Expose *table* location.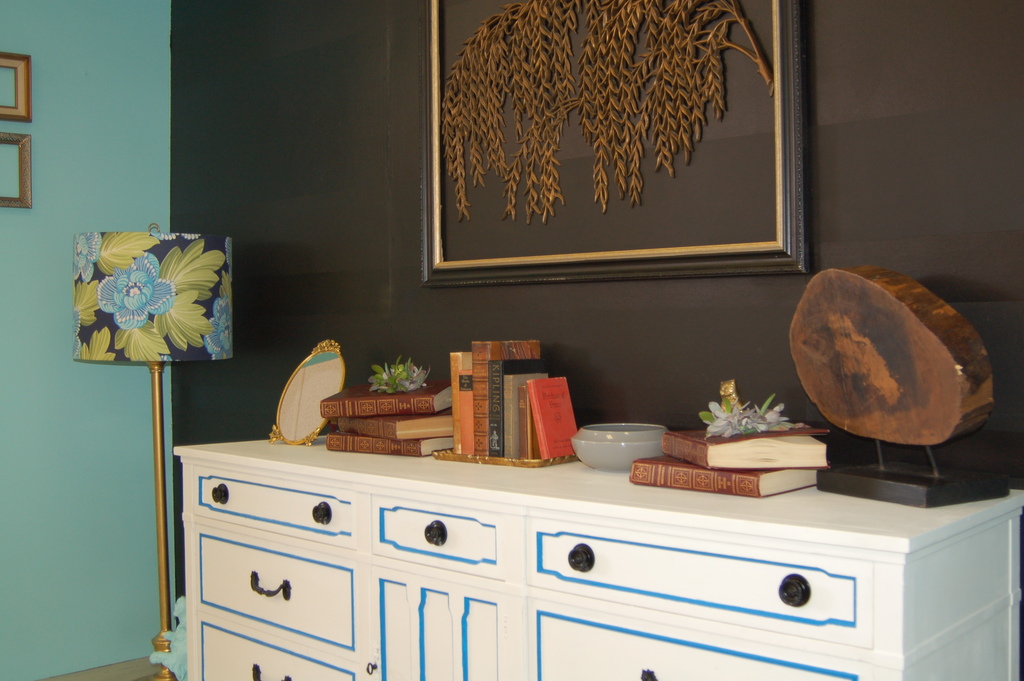
Exposed at 166, 409, 987, 680.
